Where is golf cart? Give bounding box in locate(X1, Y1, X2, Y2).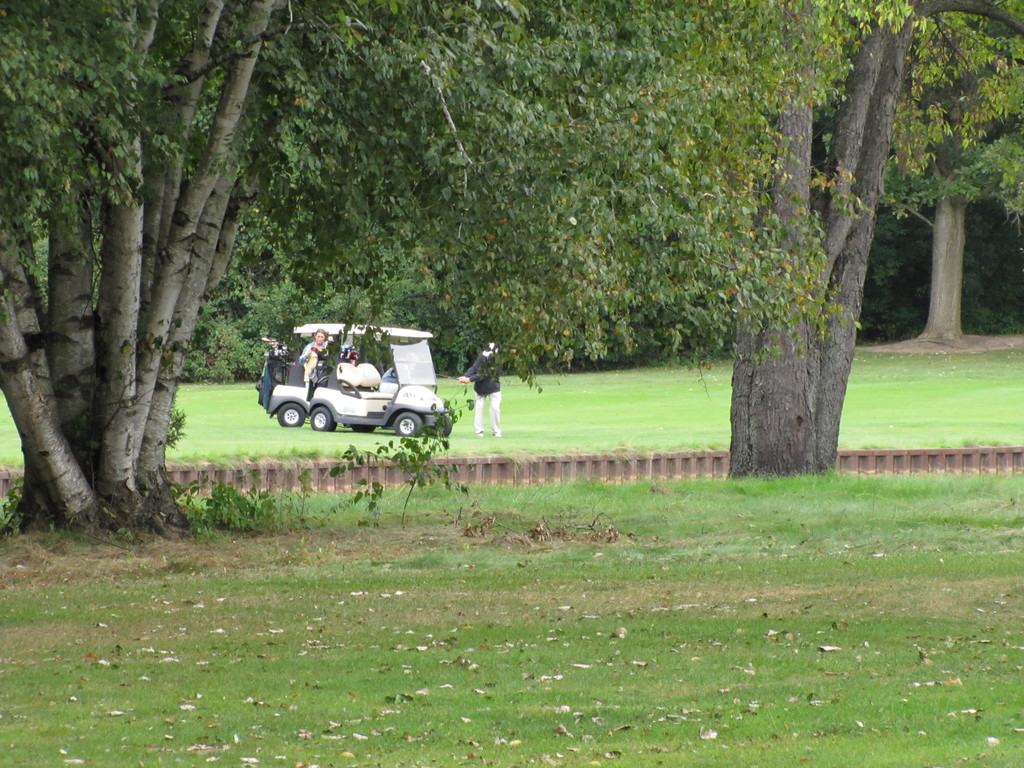
locate(263, 332, 386, 428).
